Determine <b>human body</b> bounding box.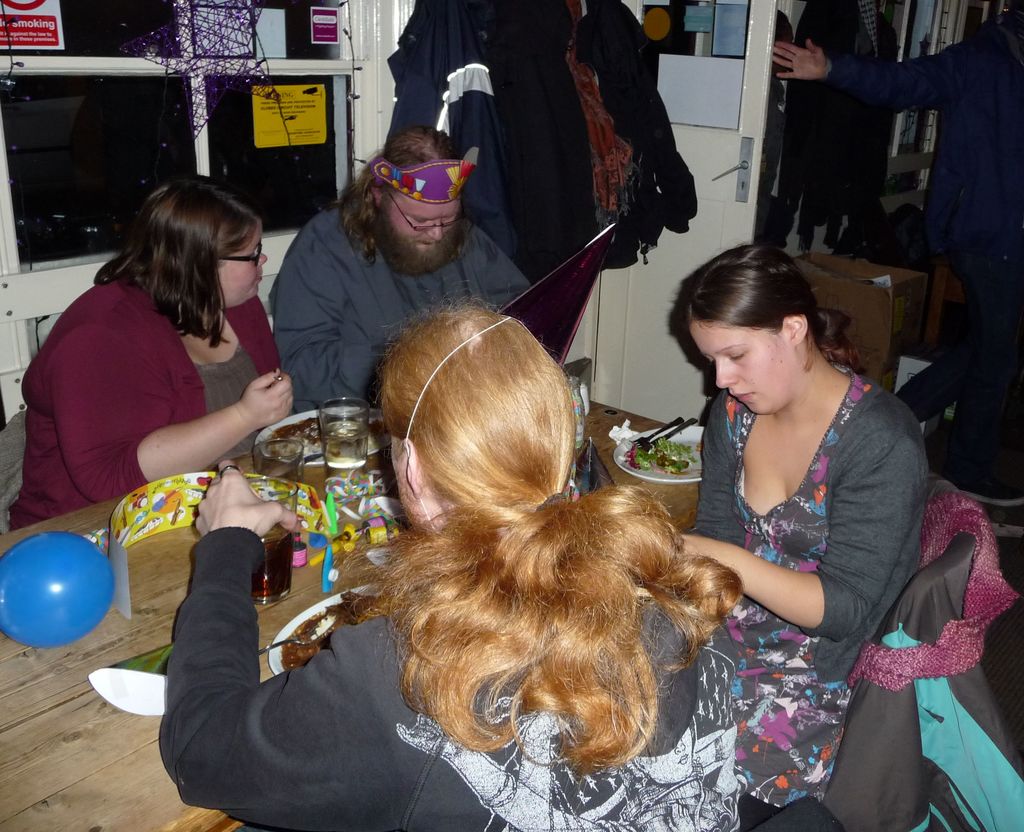
Determined: box(12, 270, 297, 530).
